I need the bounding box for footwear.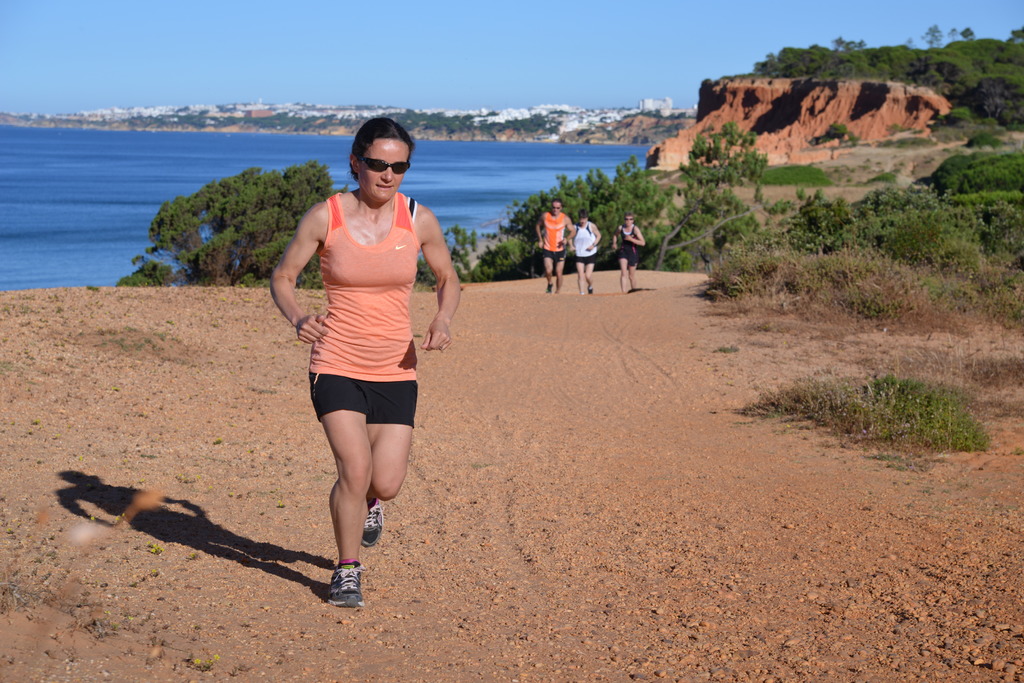
Here it is: (360,501,388,549).
